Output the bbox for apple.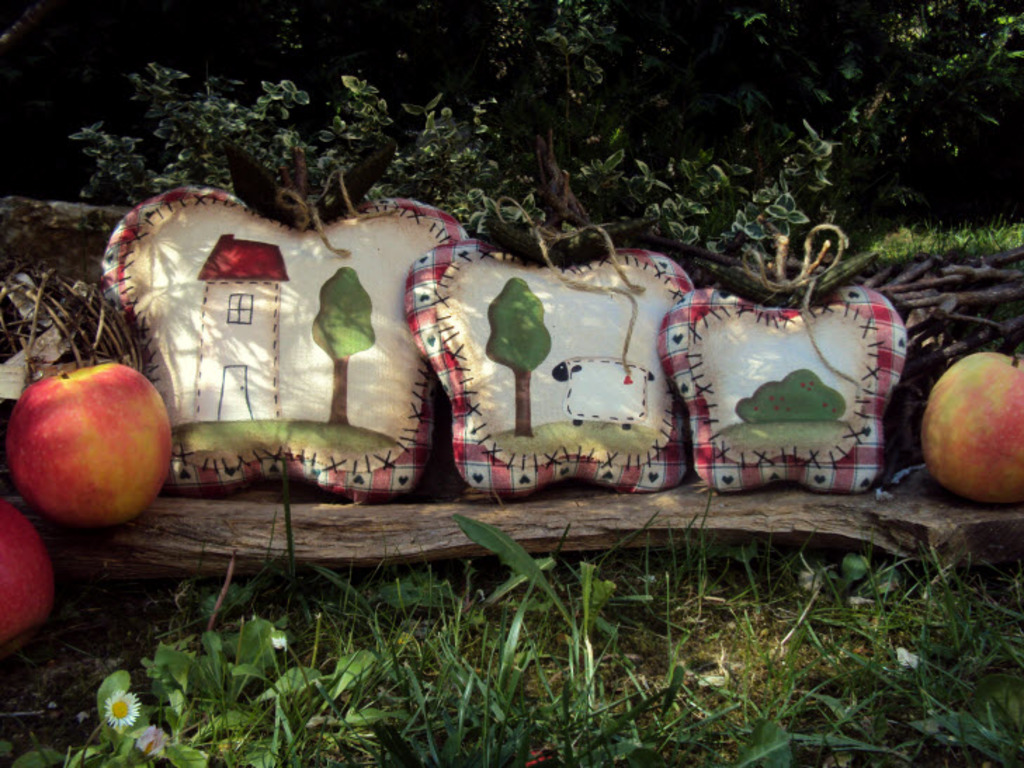
bbox(8, 352, 173, 531).
